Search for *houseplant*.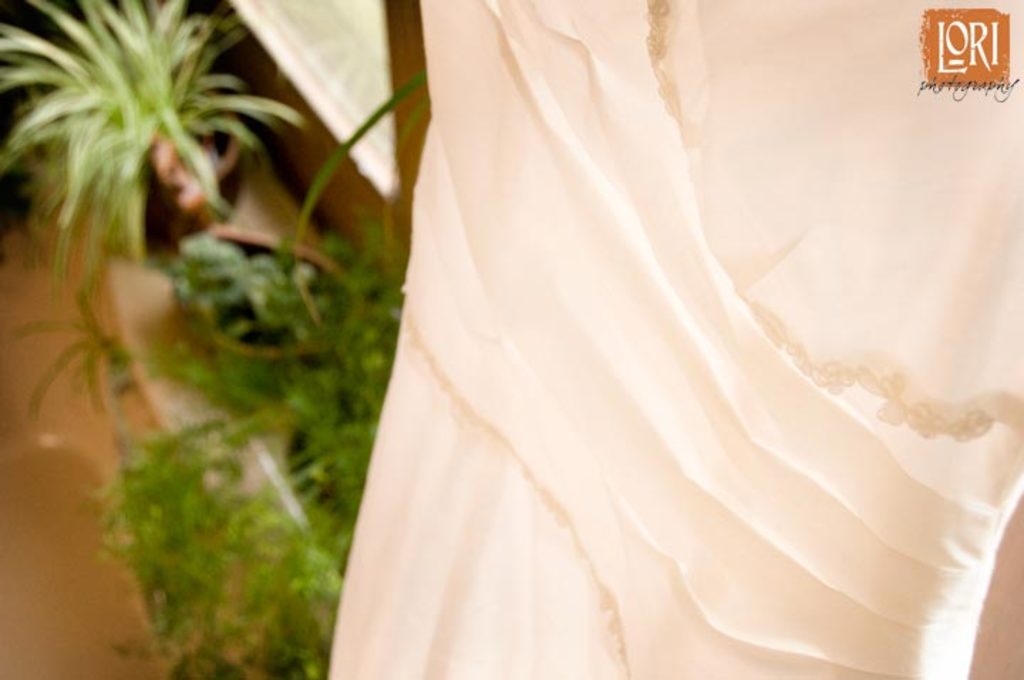
Found at [0,0,303,286].
